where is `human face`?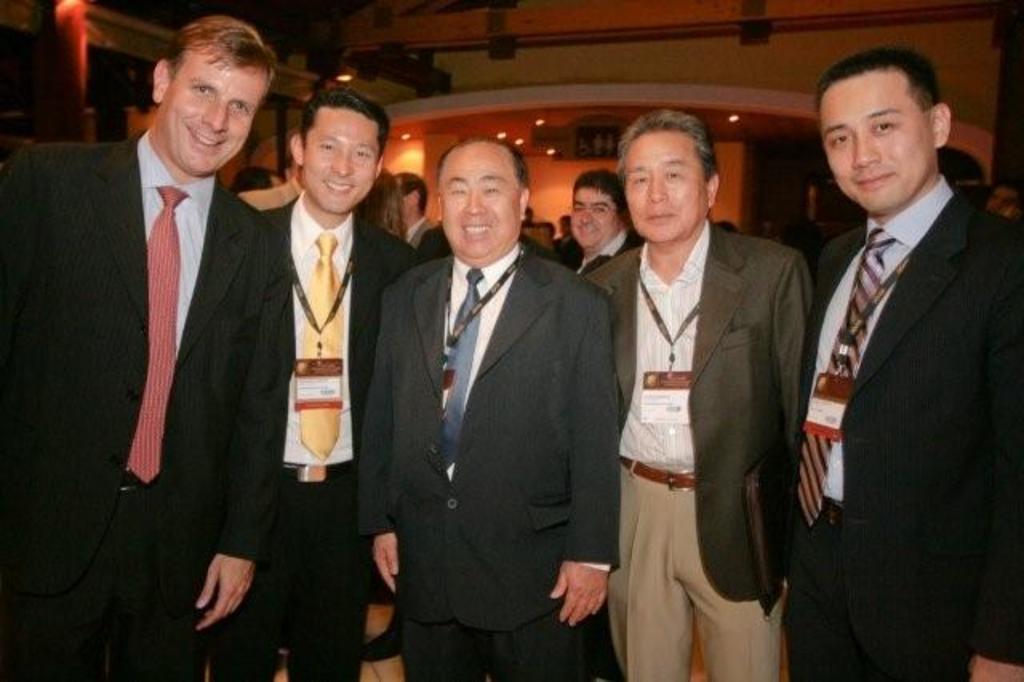
168 50 266 179.
